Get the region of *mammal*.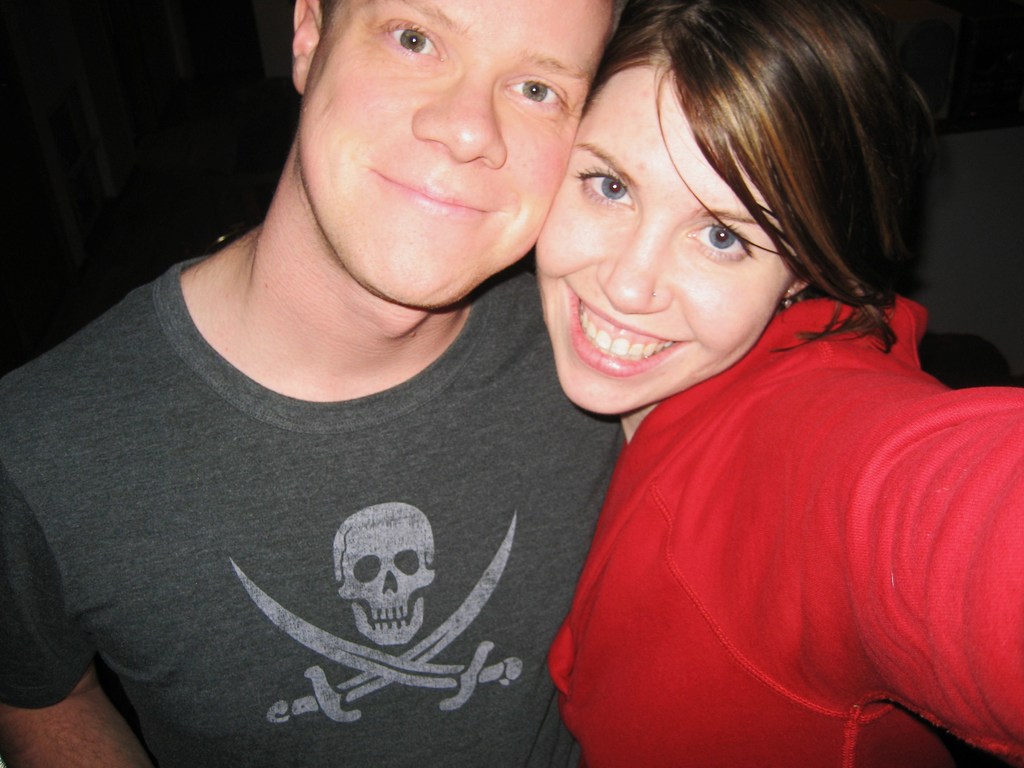
Rect(535, 0, 1023, 767).
